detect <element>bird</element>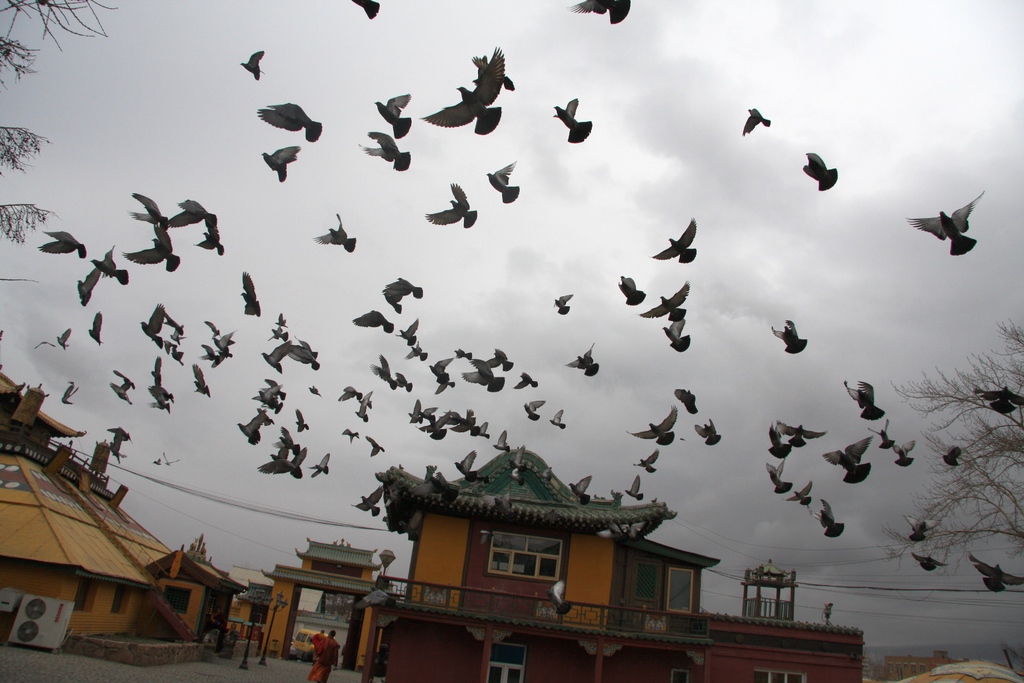
[964,550,1023,594]
